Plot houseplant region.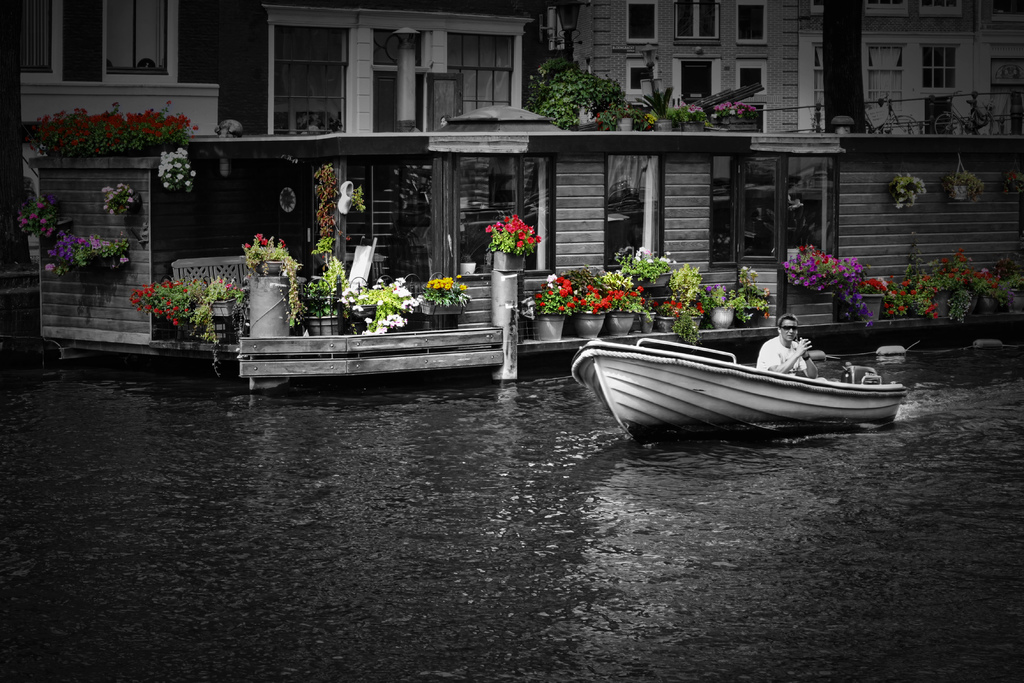
Plotted at {"x1": 780, "y1": 238, "x2": 868, "y2": 325}.
